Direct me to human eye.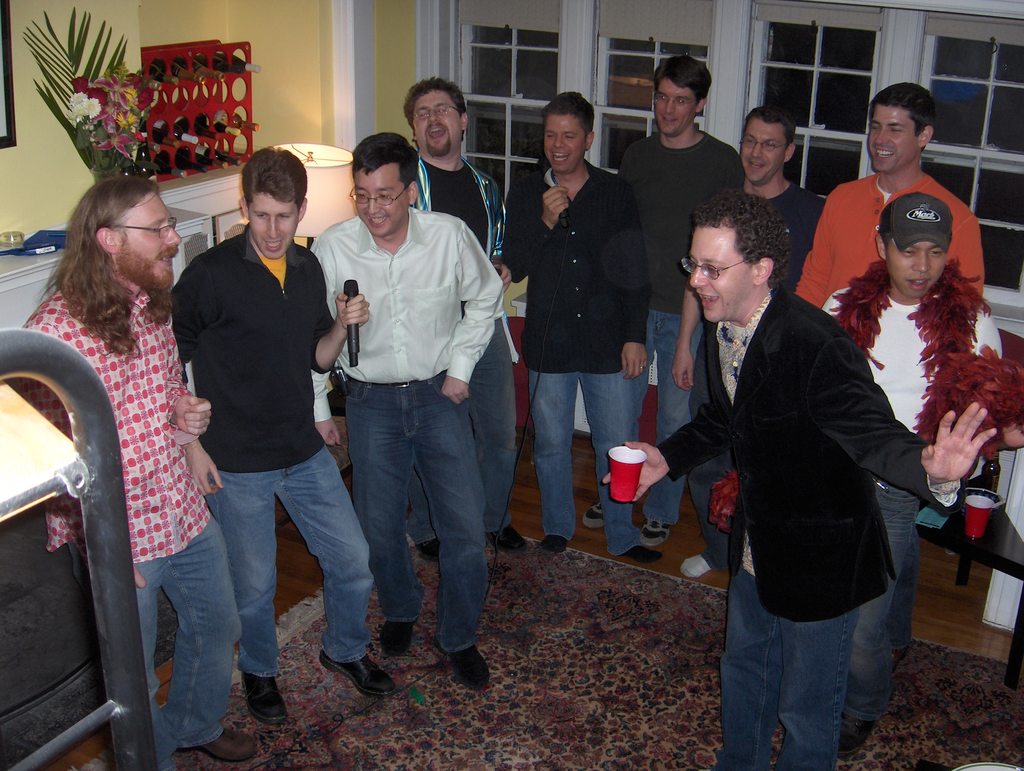
Direction: pyautogui.locateOnScreen(549, 133, 554, 142).
